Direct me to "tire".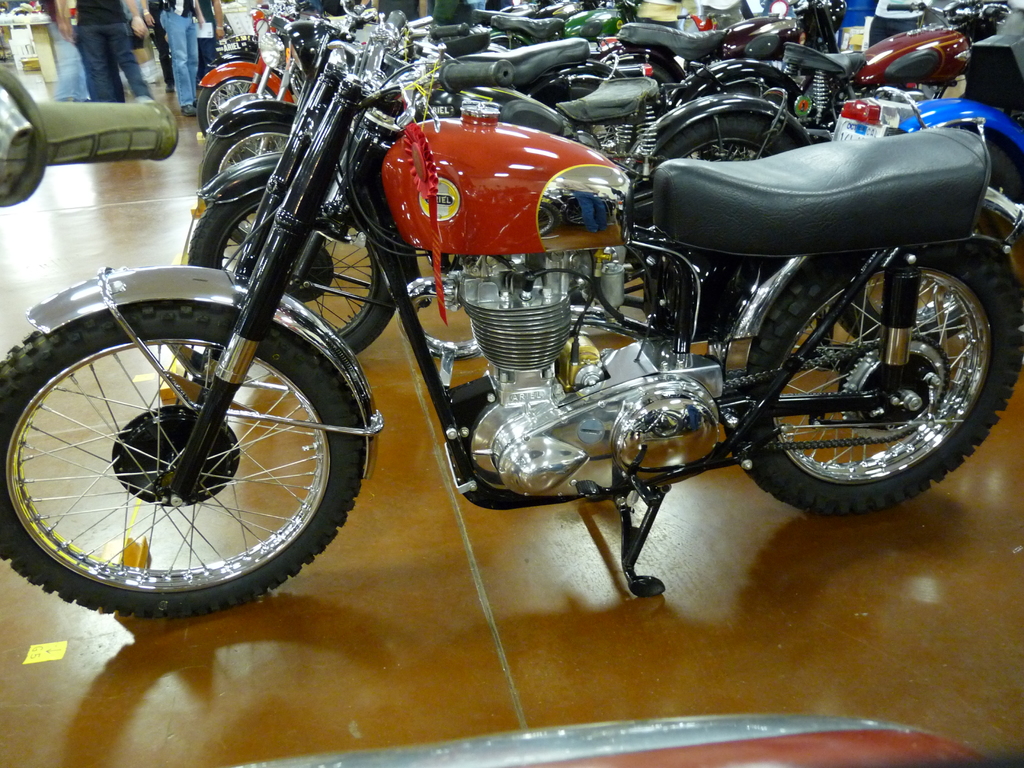
Direction: bbox(187, 191, 398, 358).
